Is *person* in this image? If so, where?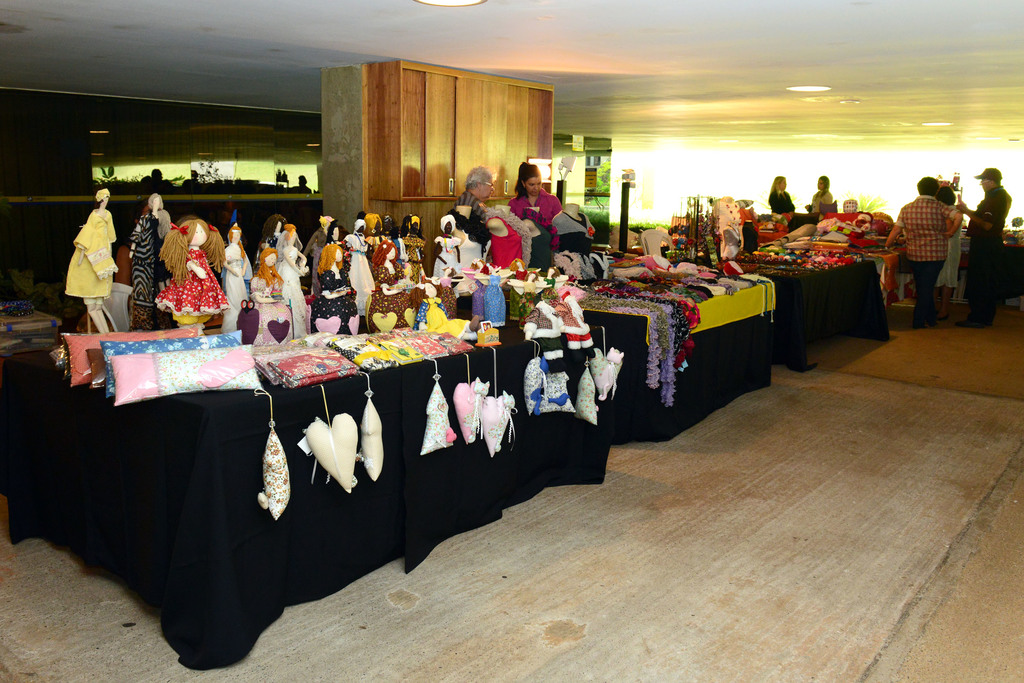
Yes, at [129,191,174,310].
